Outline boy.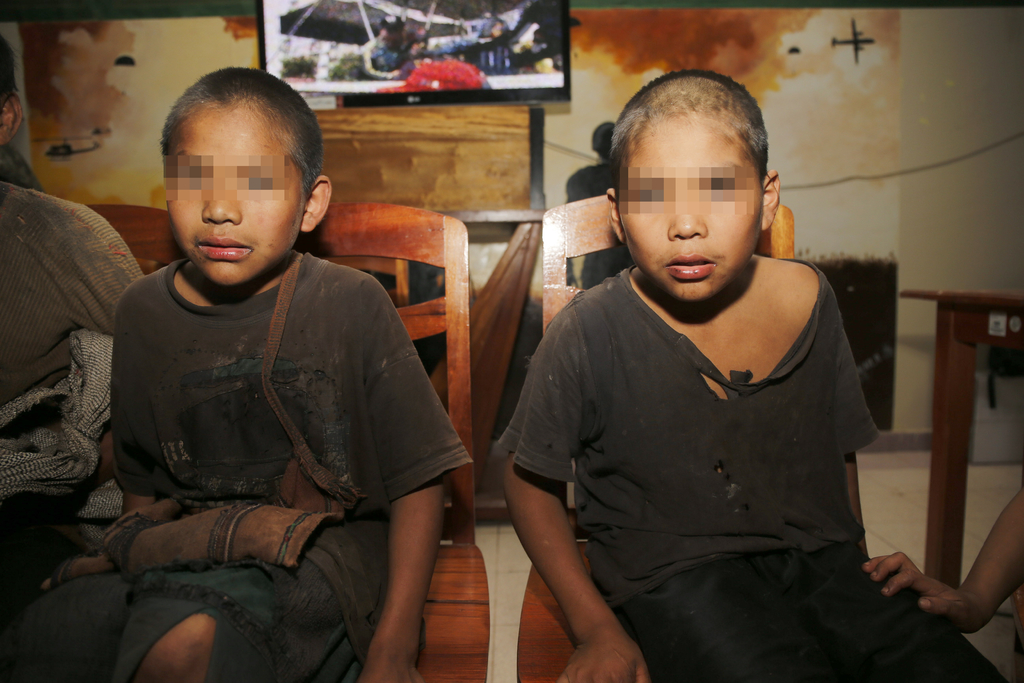
Outline: detection(5, 68, 481, 682).
